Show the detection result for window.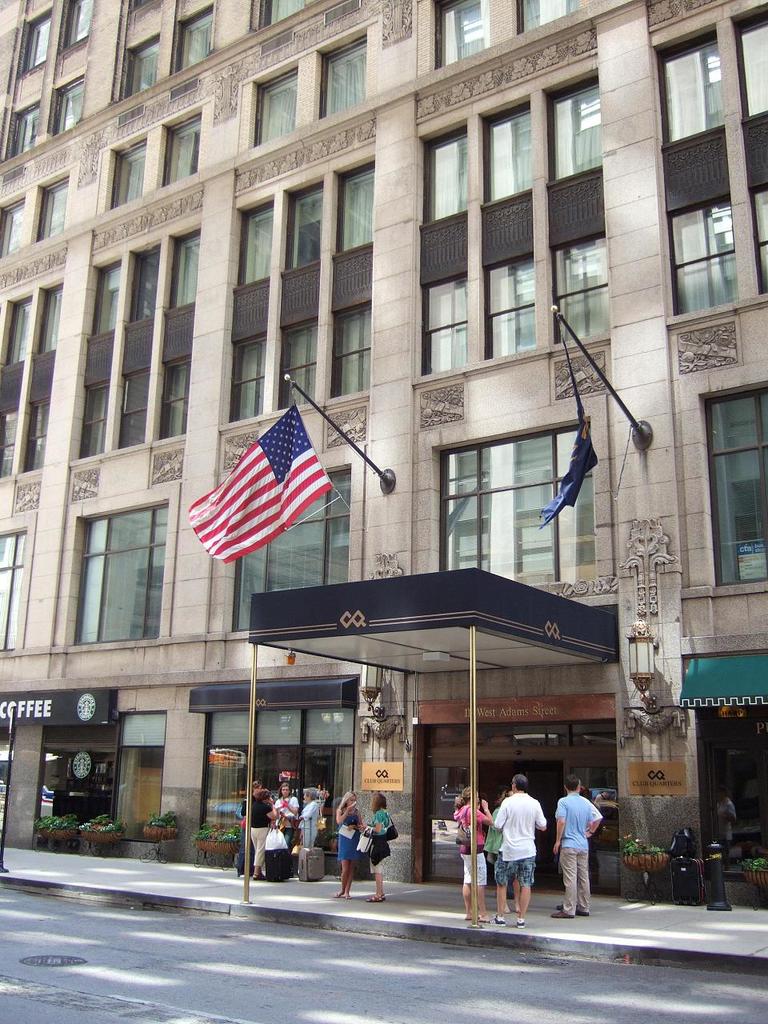
left=431, top=416, right=600, bottom=590.
